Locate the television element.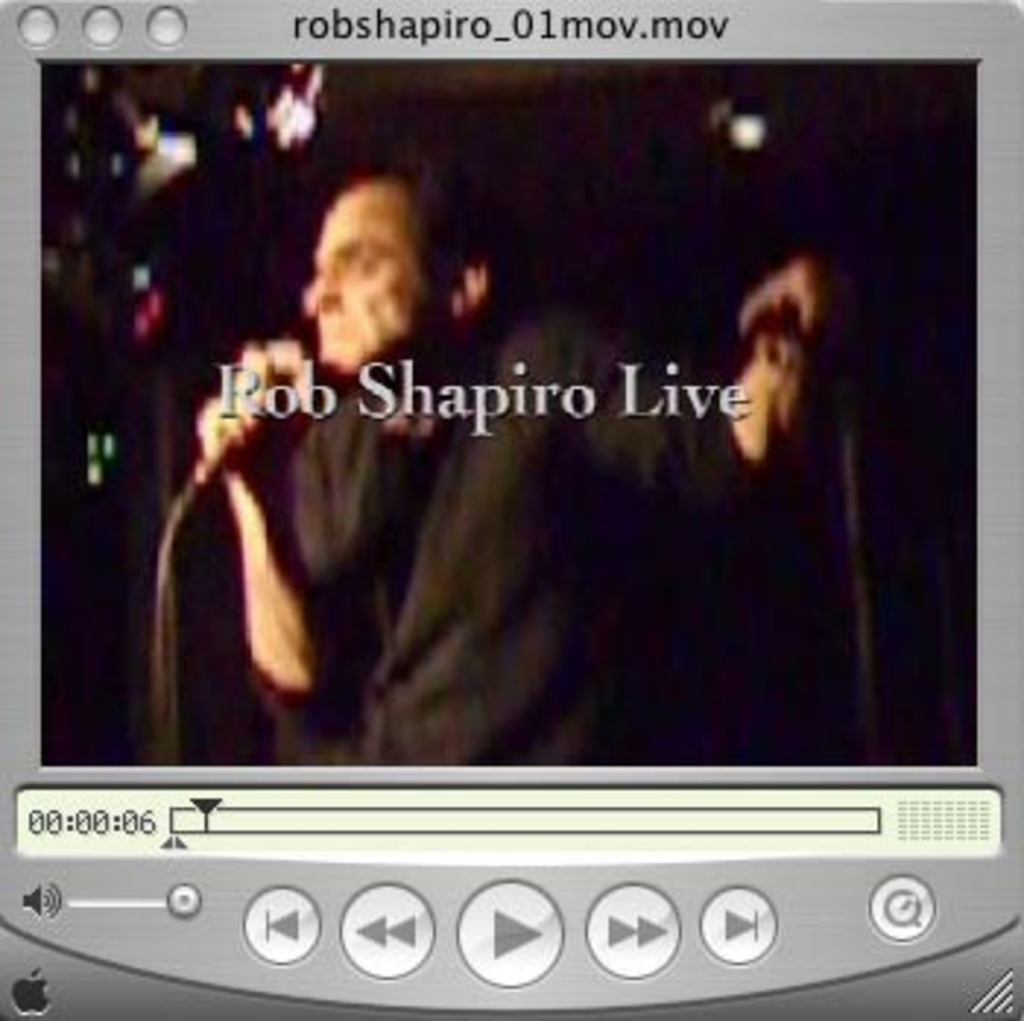
Element bbox: l=0, t=0, r=1021, b=1018.
